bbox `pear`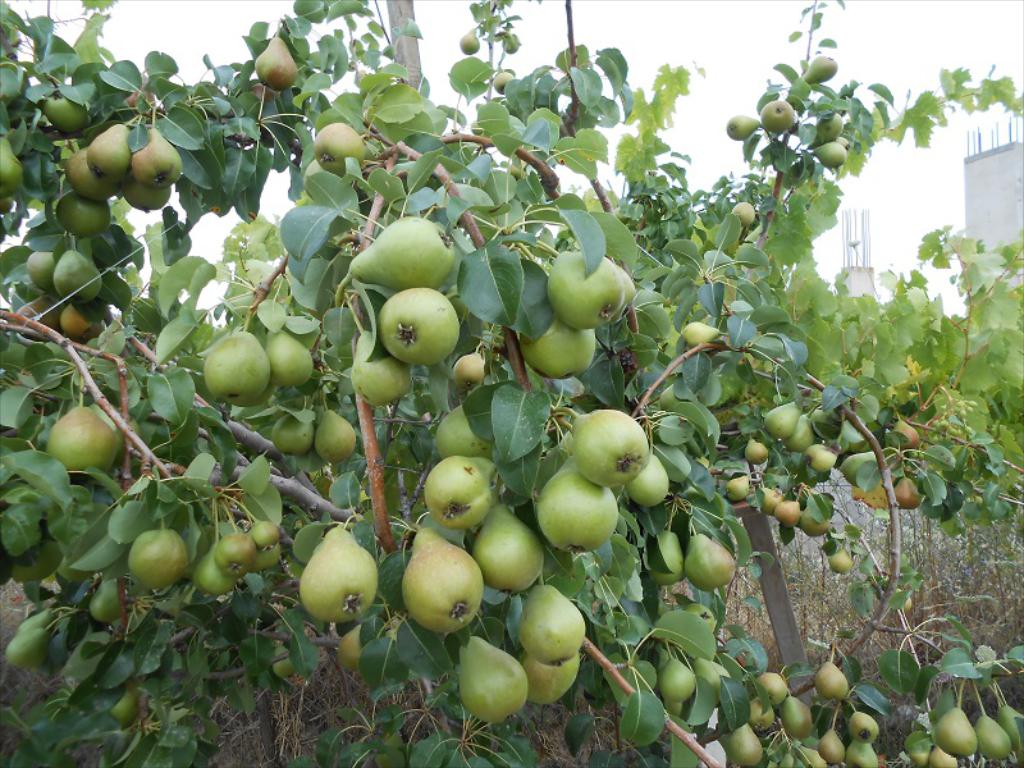
BBox(5, 628, 47, 666)
